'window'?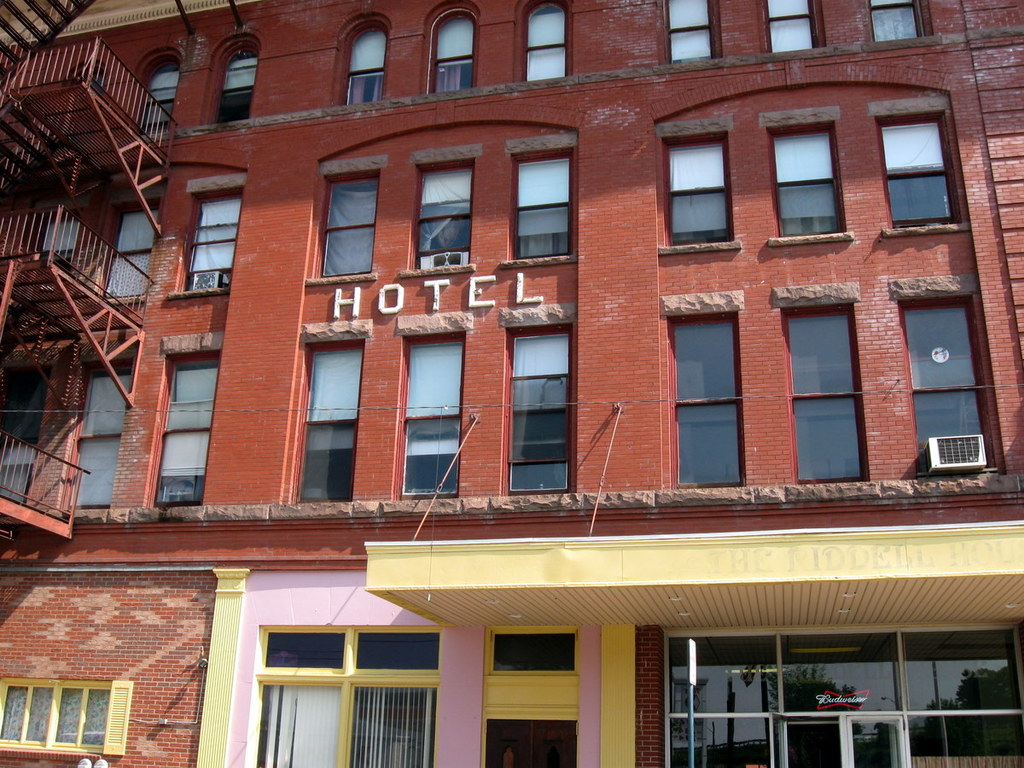
{"x1": 258, "y1": 630, "x2": 437, "y2": 767}
